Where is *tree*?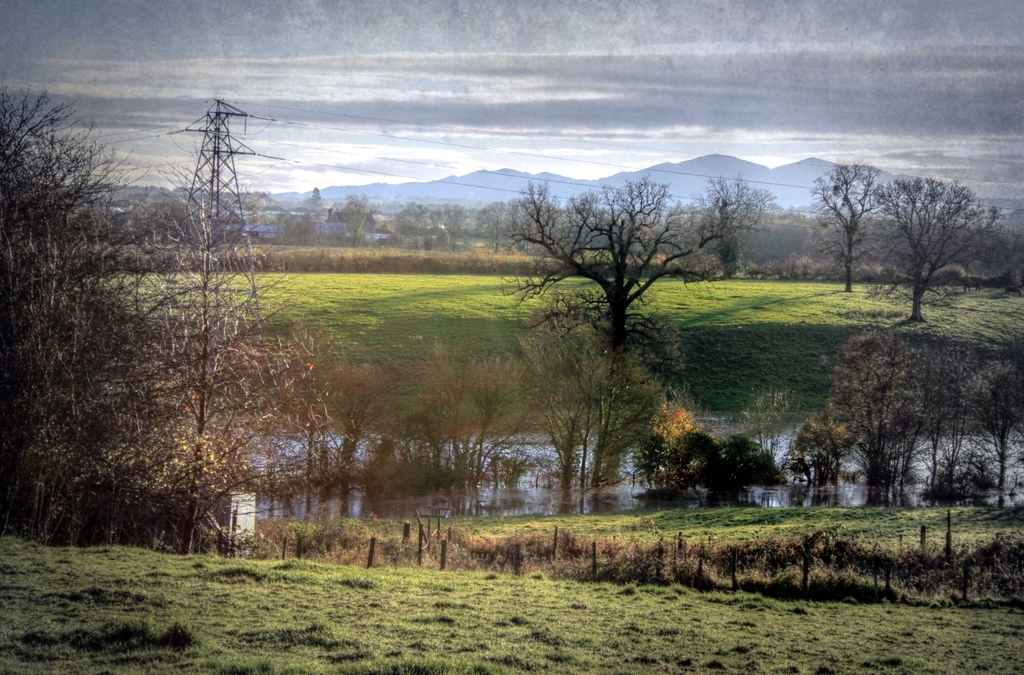
BBox(509, 180, 723, 347).
